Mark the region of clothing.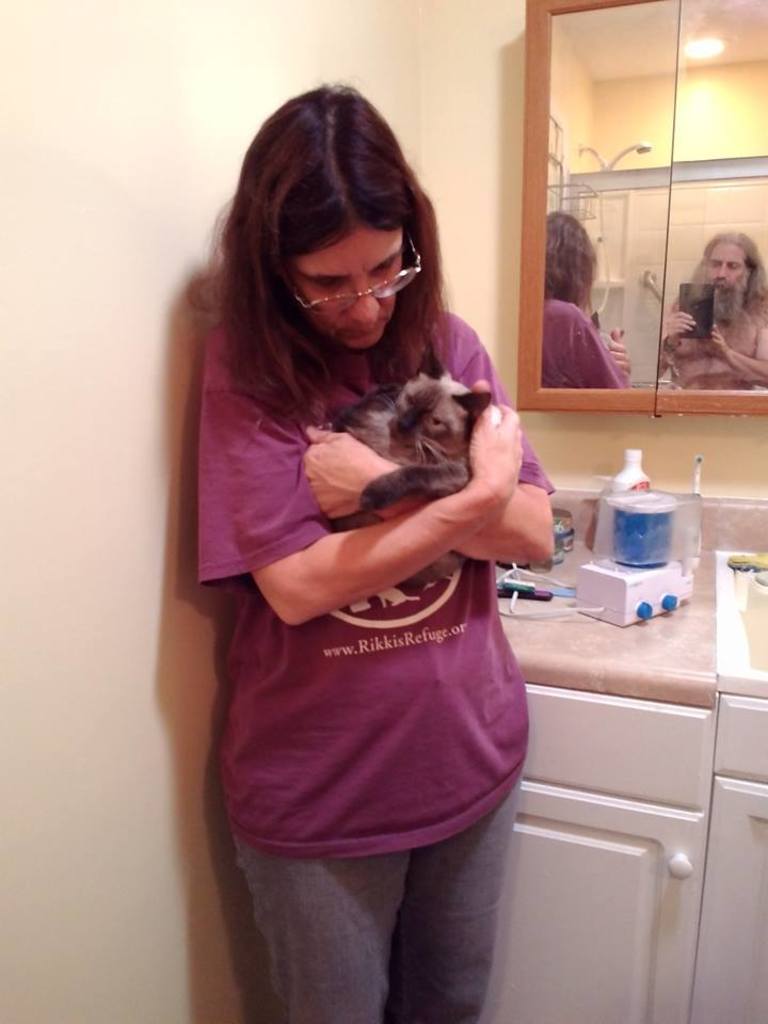
Region: box(197, 309, 530, 1021).
